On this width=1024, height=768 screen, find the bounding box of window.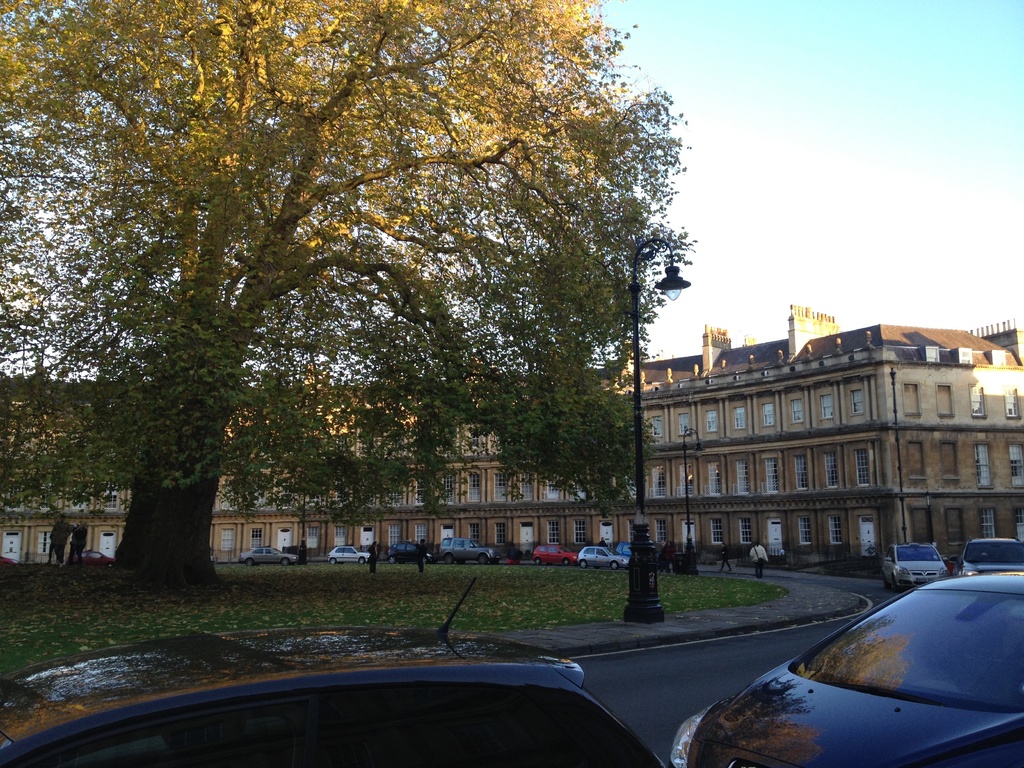
Bounding box: {"left": 220, "top": 530, "right": 236, "bottom": 550}.
